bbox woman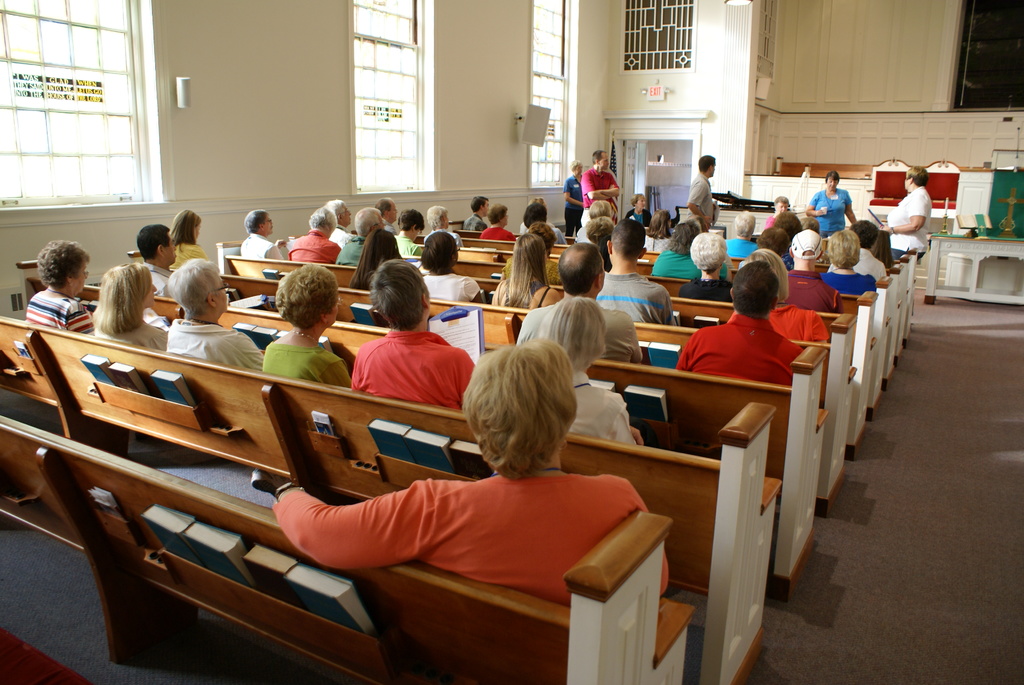
bbox=[479, 205, 519, 240]
